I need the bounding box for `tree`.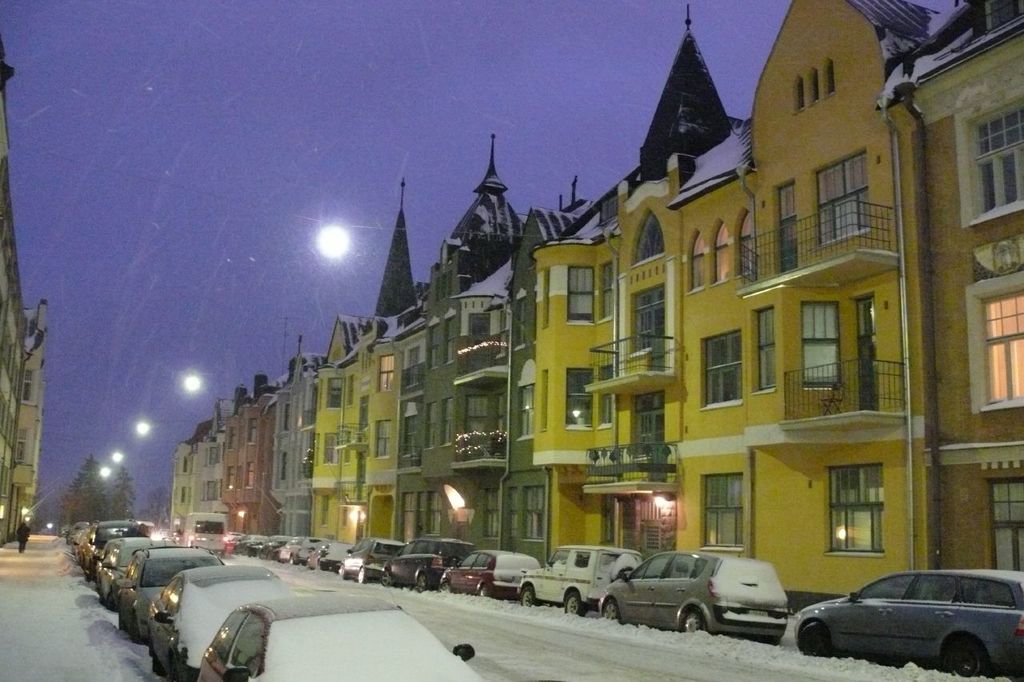
Here it is: rect(58, 455, 108, 526).
